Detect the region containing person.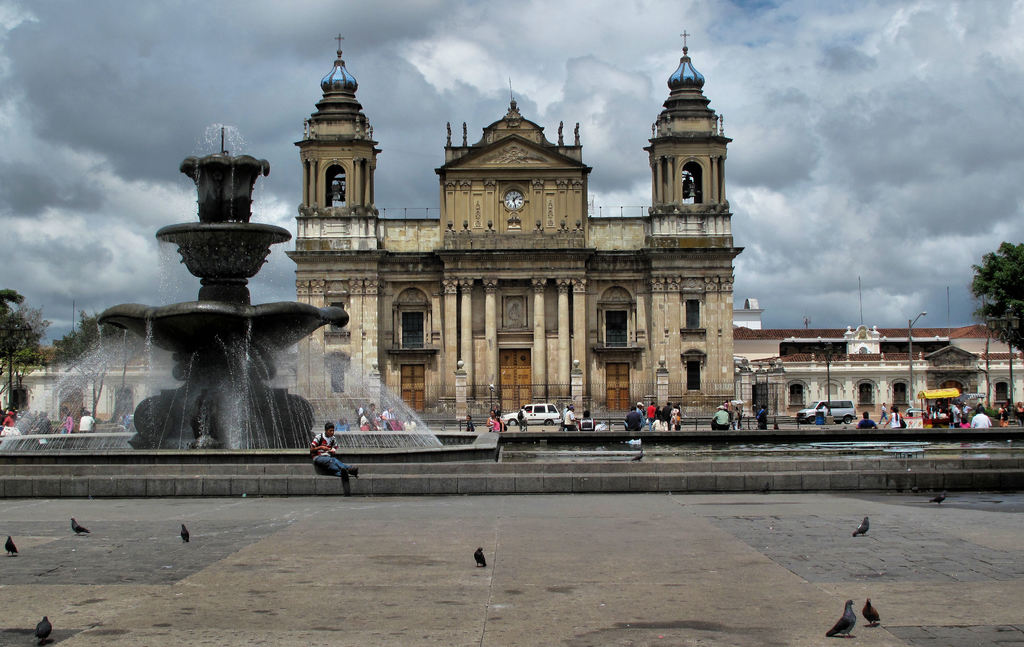
(856,413,878,431).
